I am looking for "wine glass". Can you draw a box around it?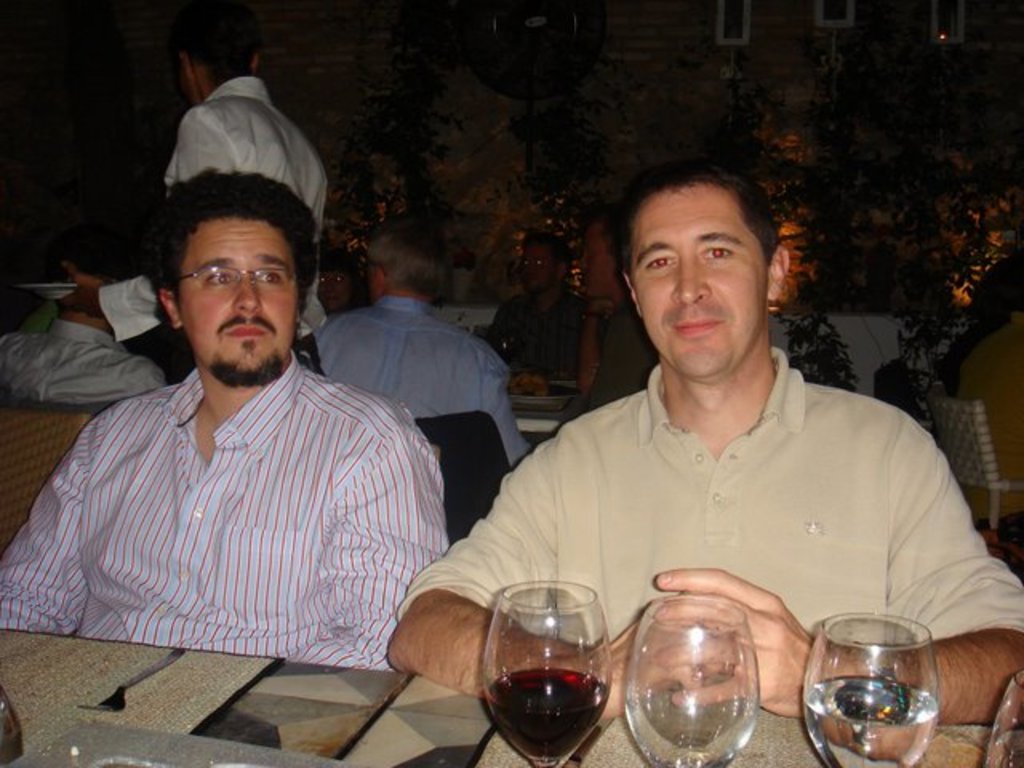
Sure, the bounding box is x1=619, y1=597, x2=758, y2=766.
